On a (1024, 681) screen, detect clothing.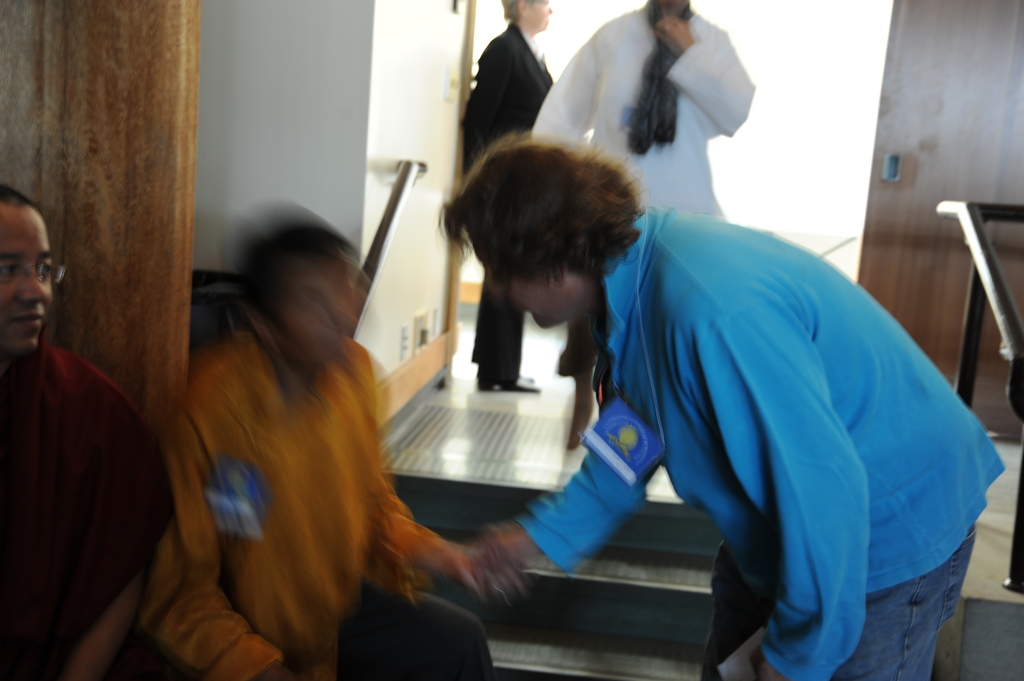
(left=508, top=175, right=983, bottom=665).
